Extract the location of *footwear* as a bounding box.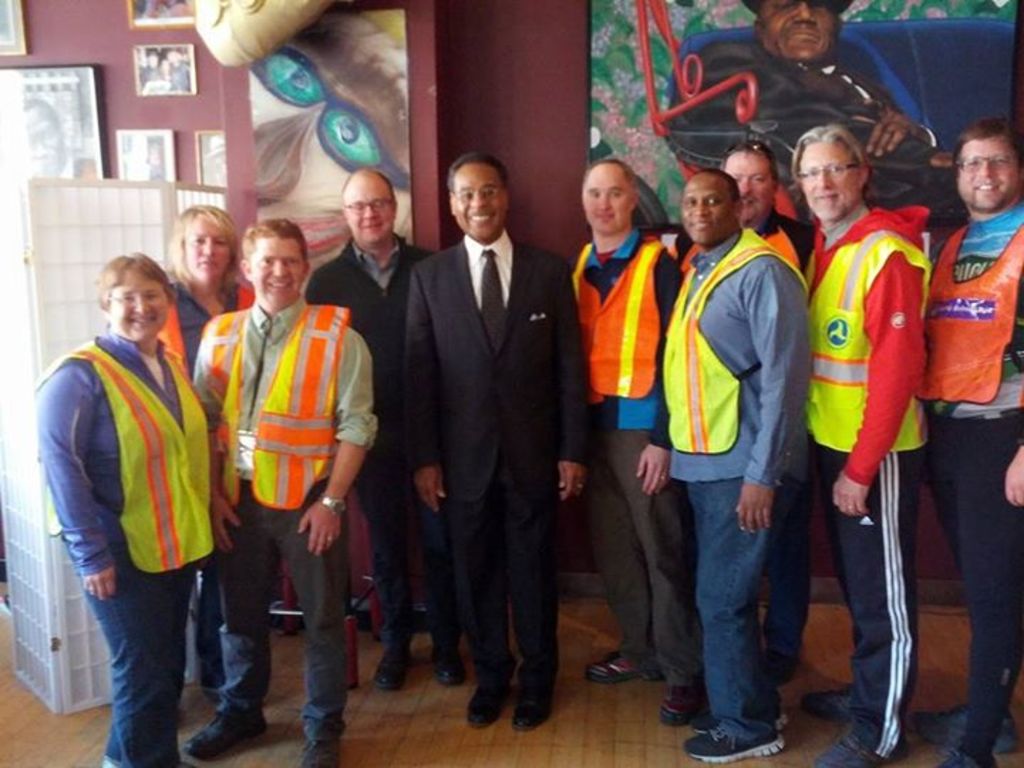
detection(302, 727, 340, 765).
